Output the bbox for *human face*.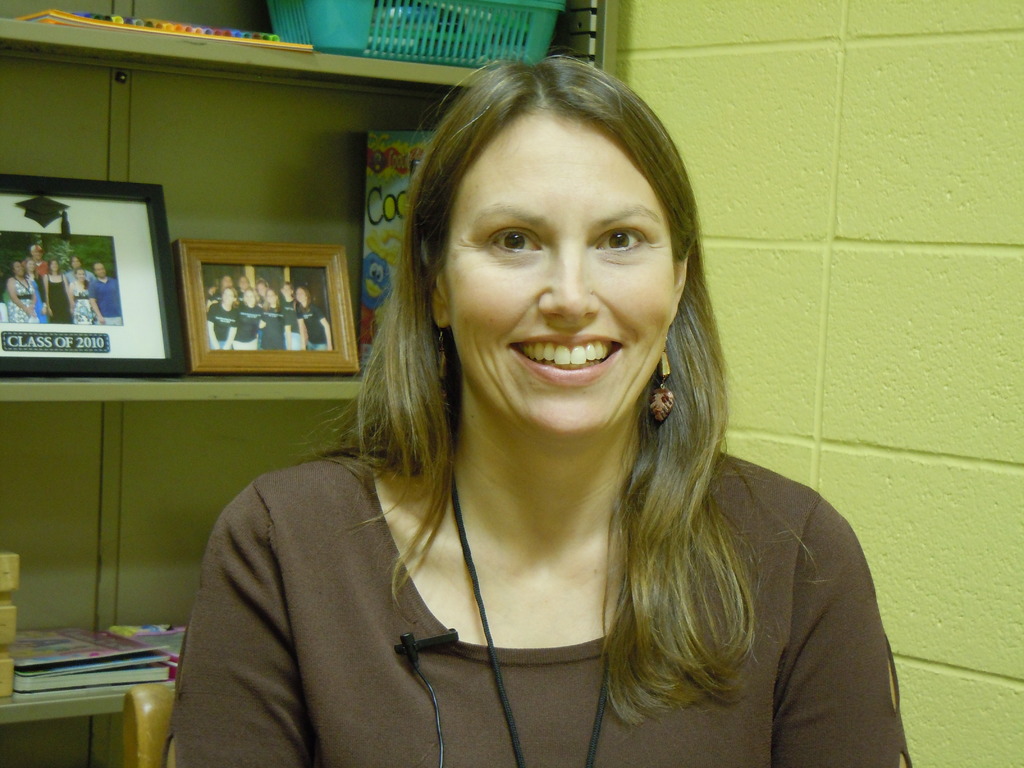
bbox=(445, 117, 678, 435).
